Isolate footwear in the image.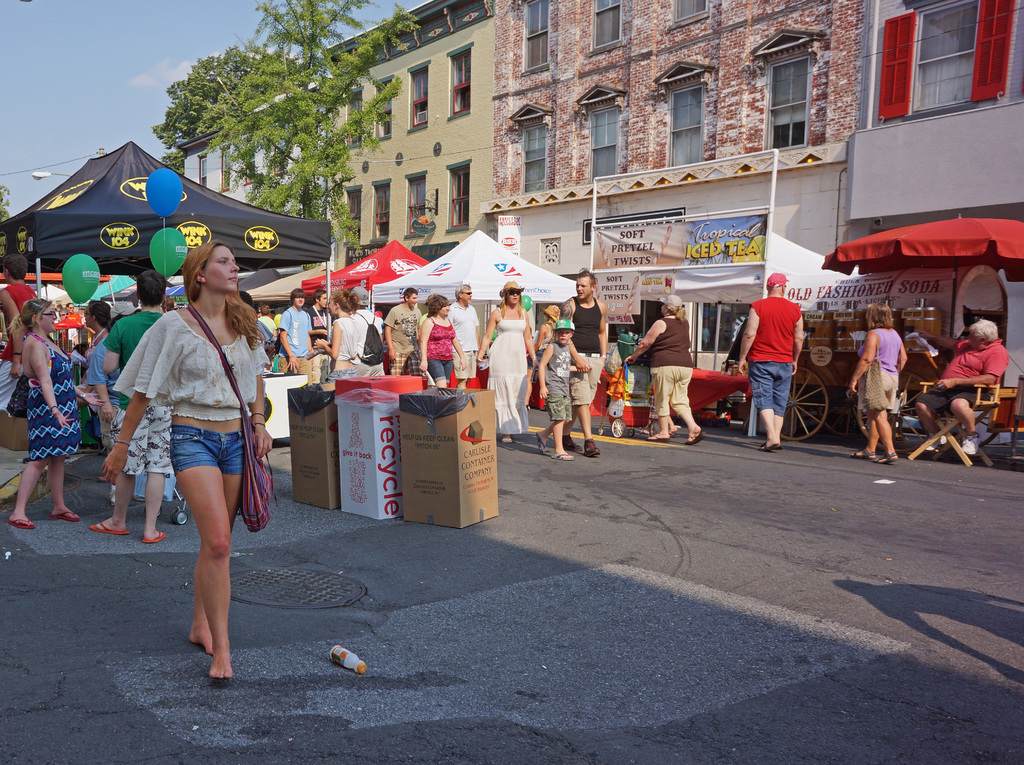
Isolated region: [x1=88, y1=519, x2=129, y2=535].
